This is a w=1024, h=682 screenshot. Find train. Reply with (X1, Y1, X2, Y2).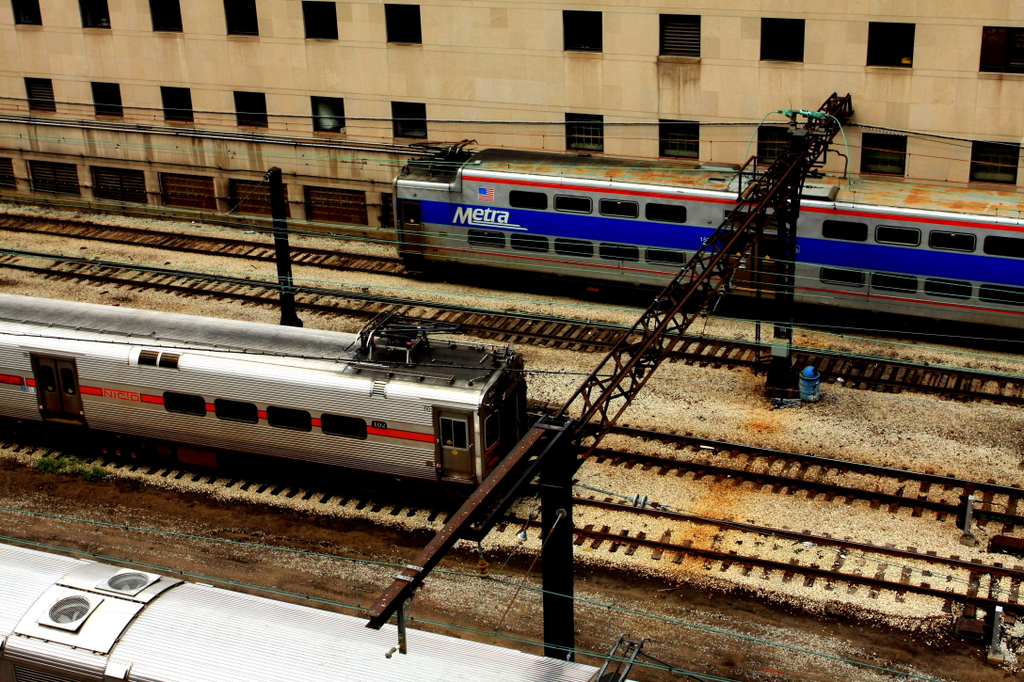
(0, 536, 680, 681).
